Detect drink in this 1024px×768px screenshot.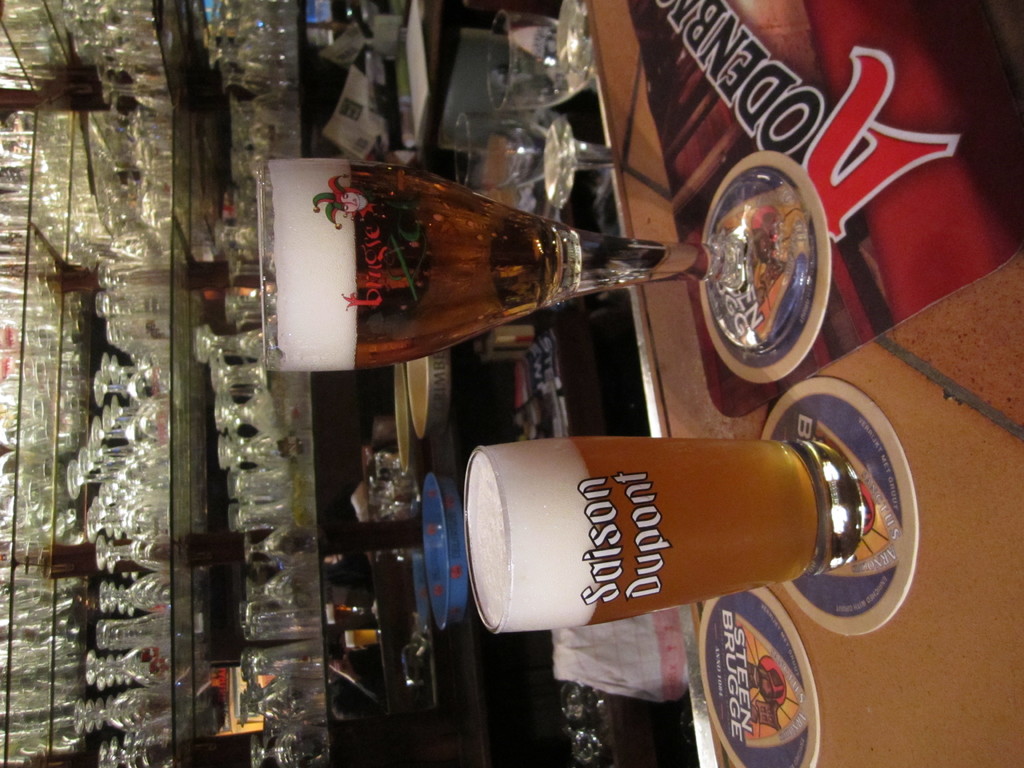
Detection: (344, 161, 581, 375).
